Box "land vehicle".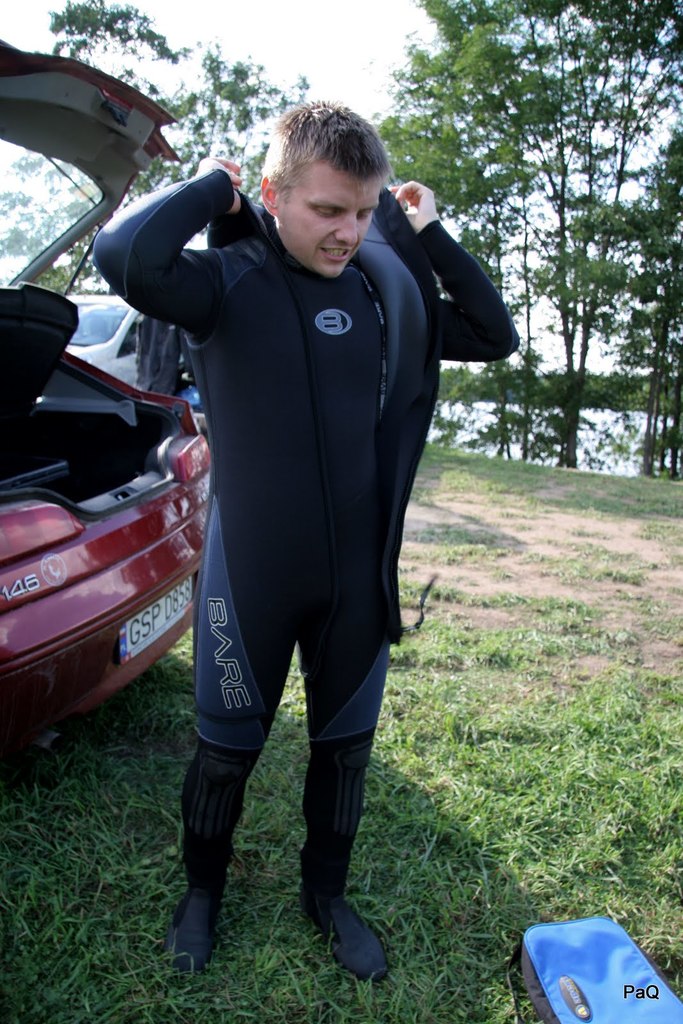
(0,38,214,756).
